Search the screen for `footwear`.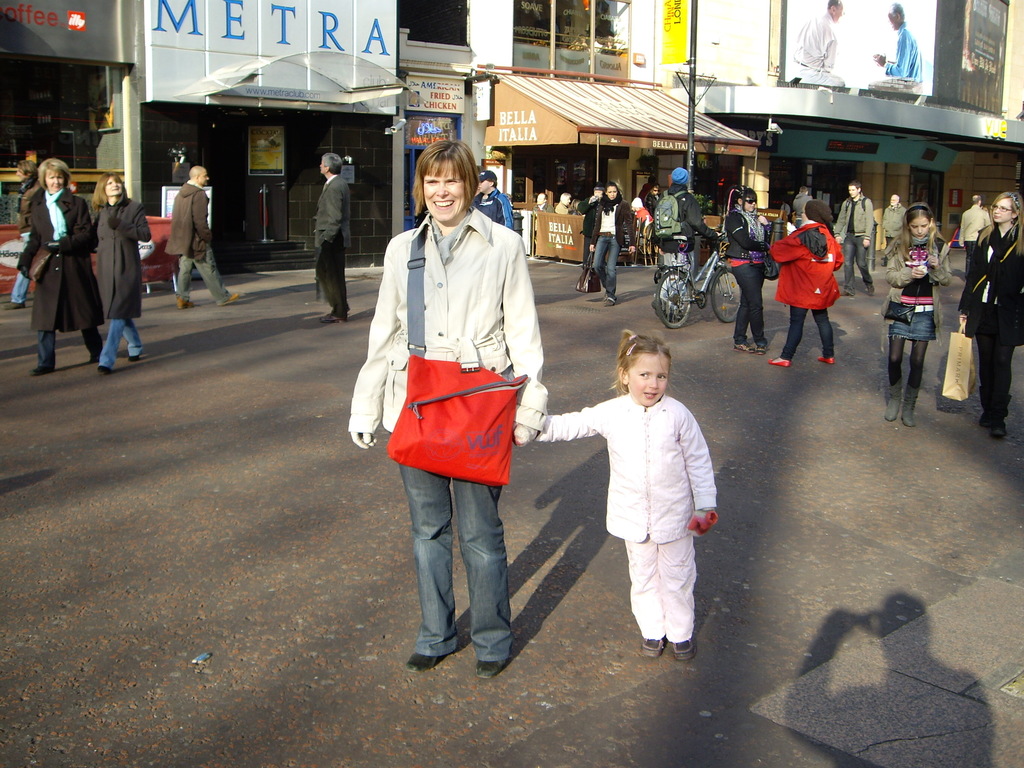
Found at box=[130, 359, 140, 368].
